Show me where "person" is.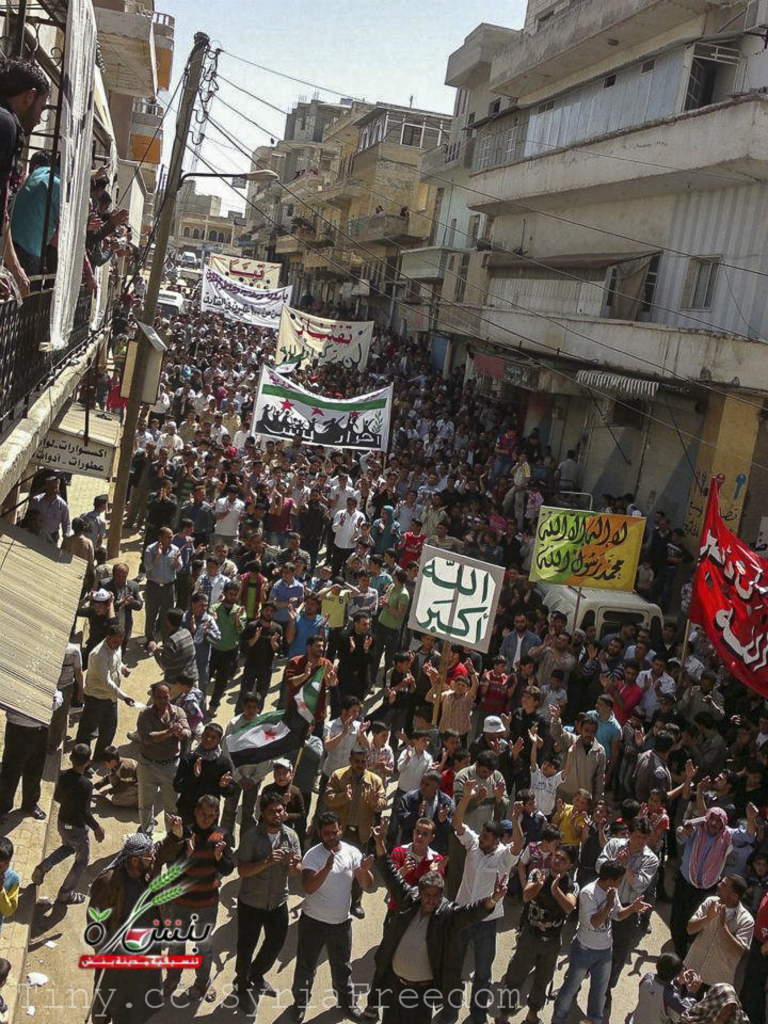
"person" is at Rect(245, 602, 281, 719).
